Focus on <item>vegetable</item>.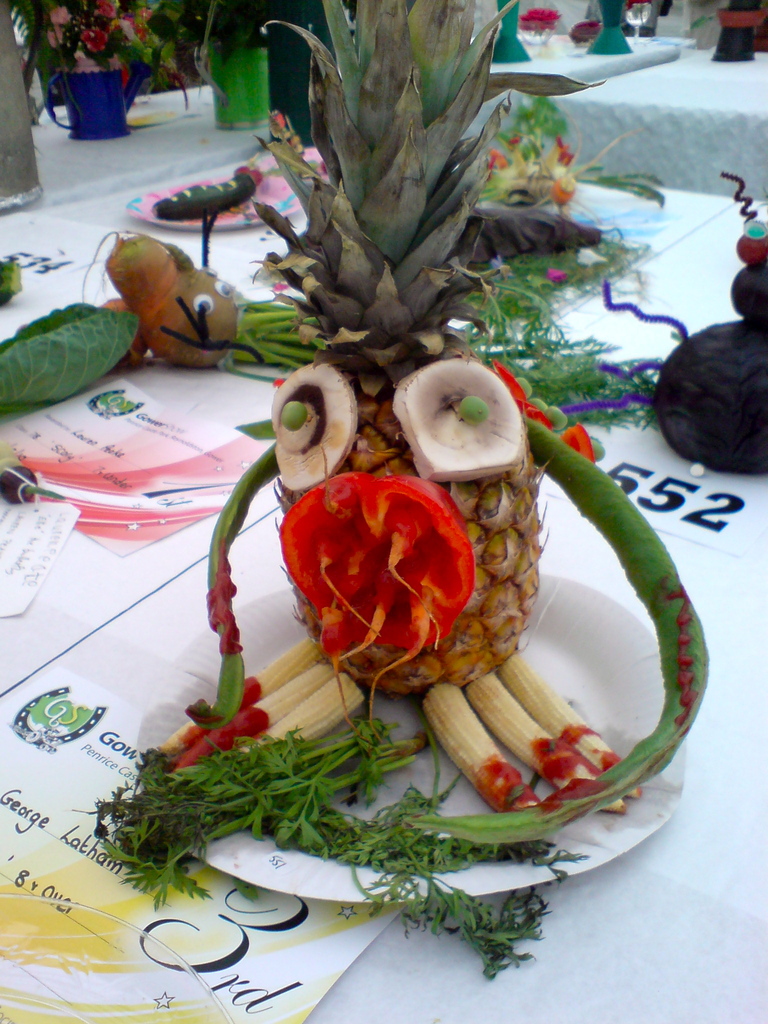
Focused at <box>429,679,548,812</box>.
